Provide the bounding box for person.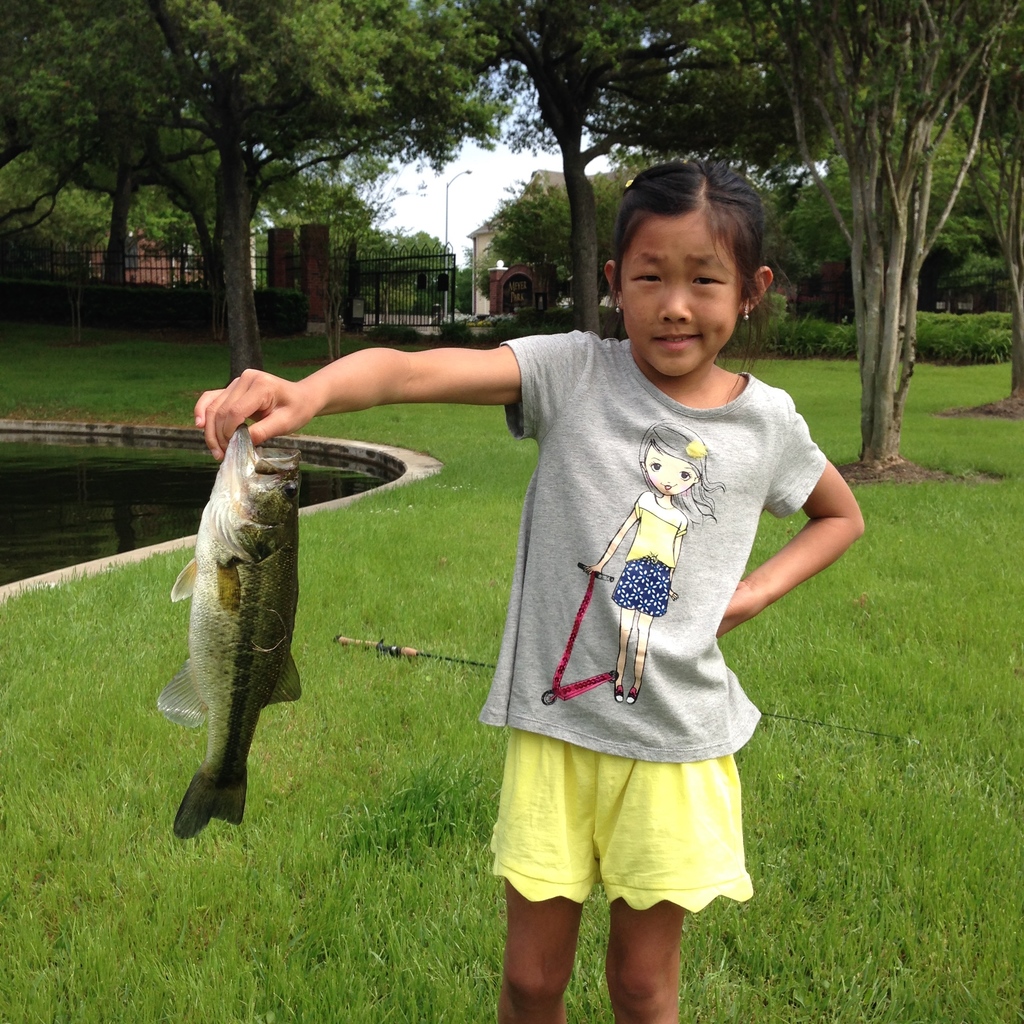
locate(277, 188, 817, 1021).
